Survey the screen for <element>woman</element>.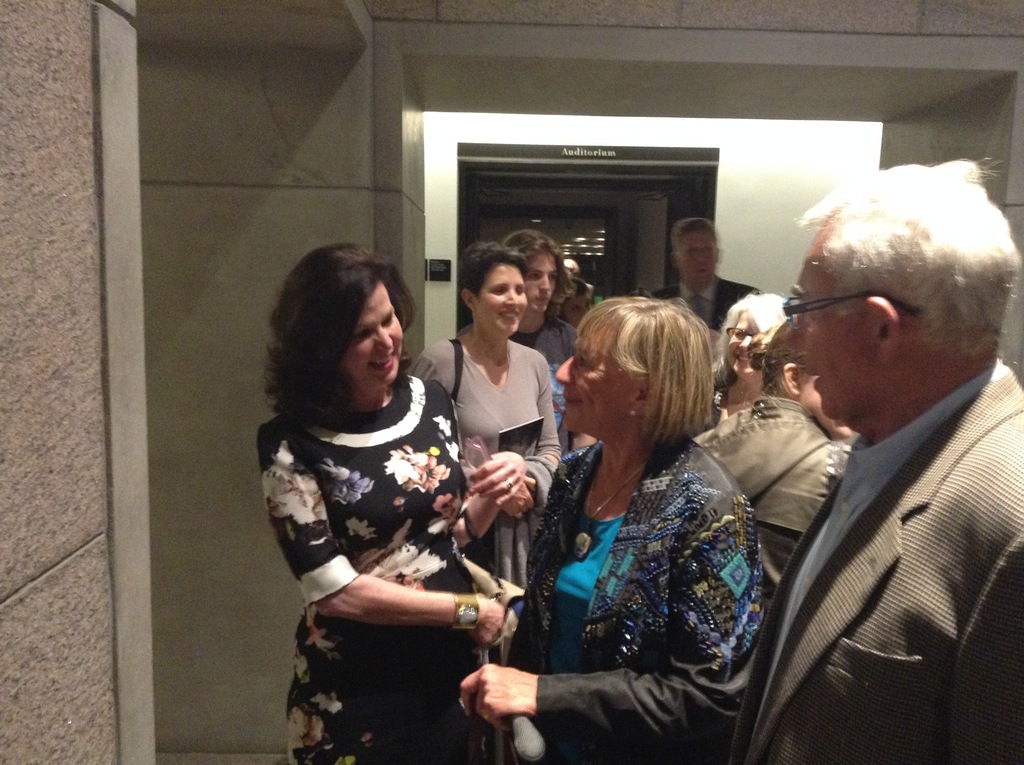
Survey found: (x1=395, y1=248, x2=564, y2=588).
